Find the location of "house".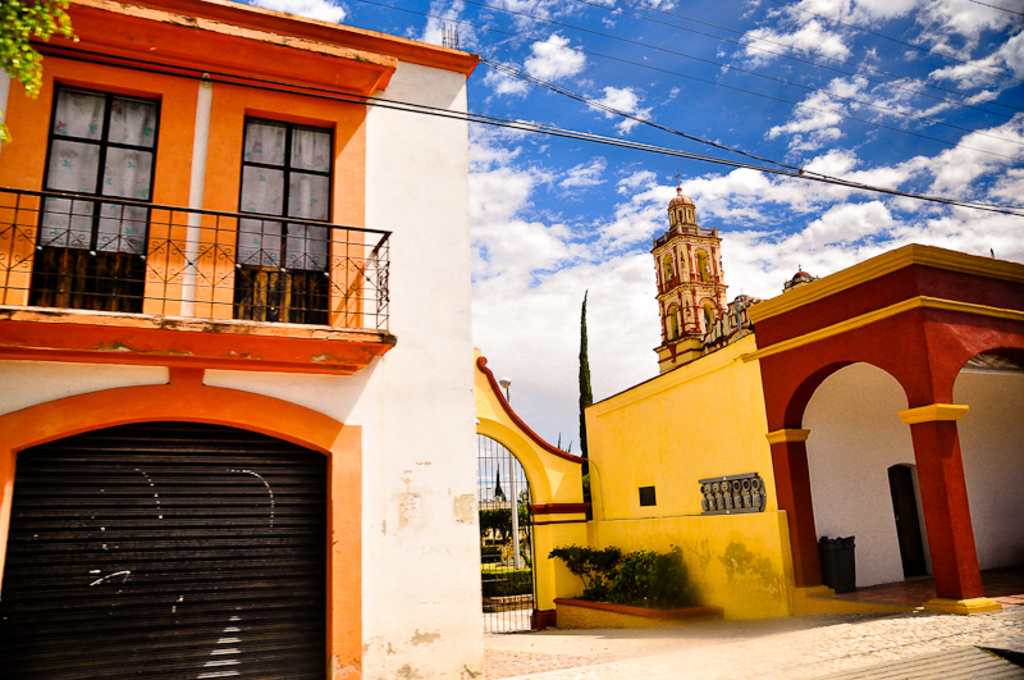
Location: [576, 242, 1023, 619].
